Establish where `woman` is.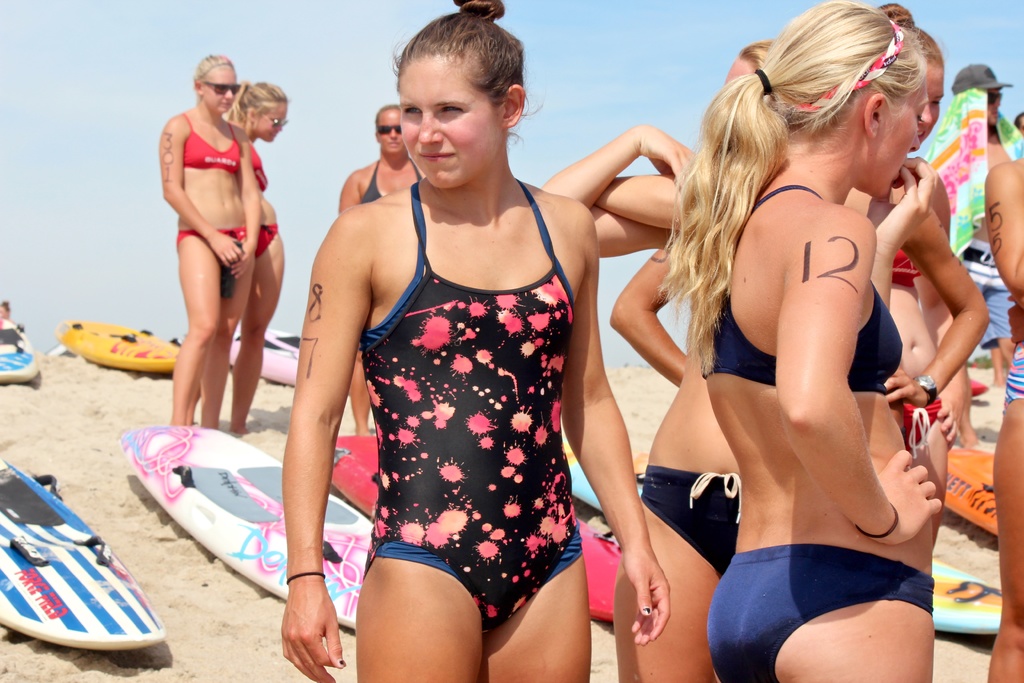
Established at (979, 148, 1023, 682).
